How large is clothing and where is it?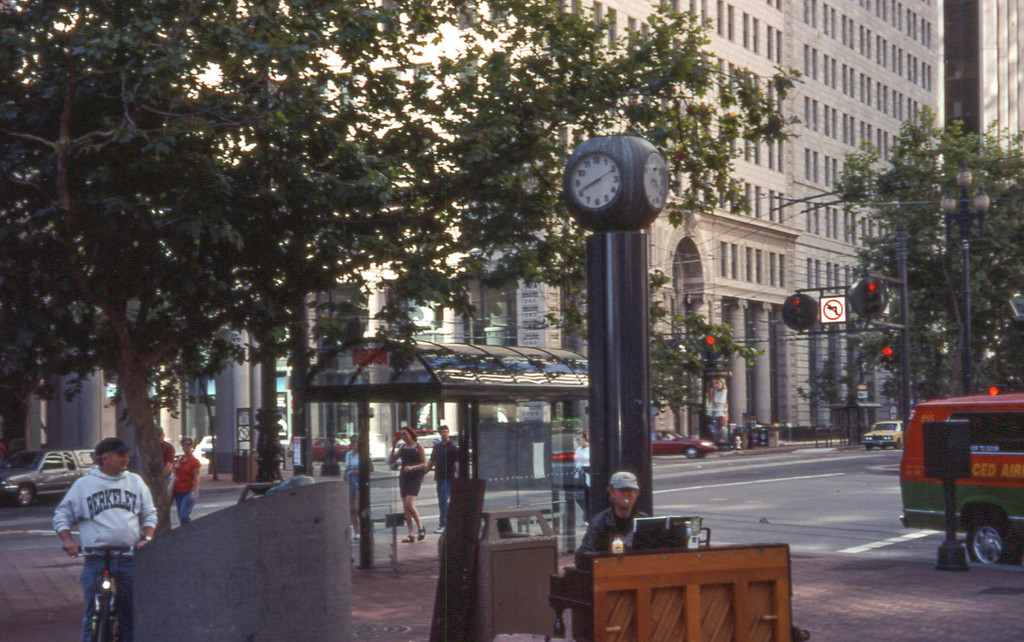
Bounding box: locate(176, 451, 205, 523).
